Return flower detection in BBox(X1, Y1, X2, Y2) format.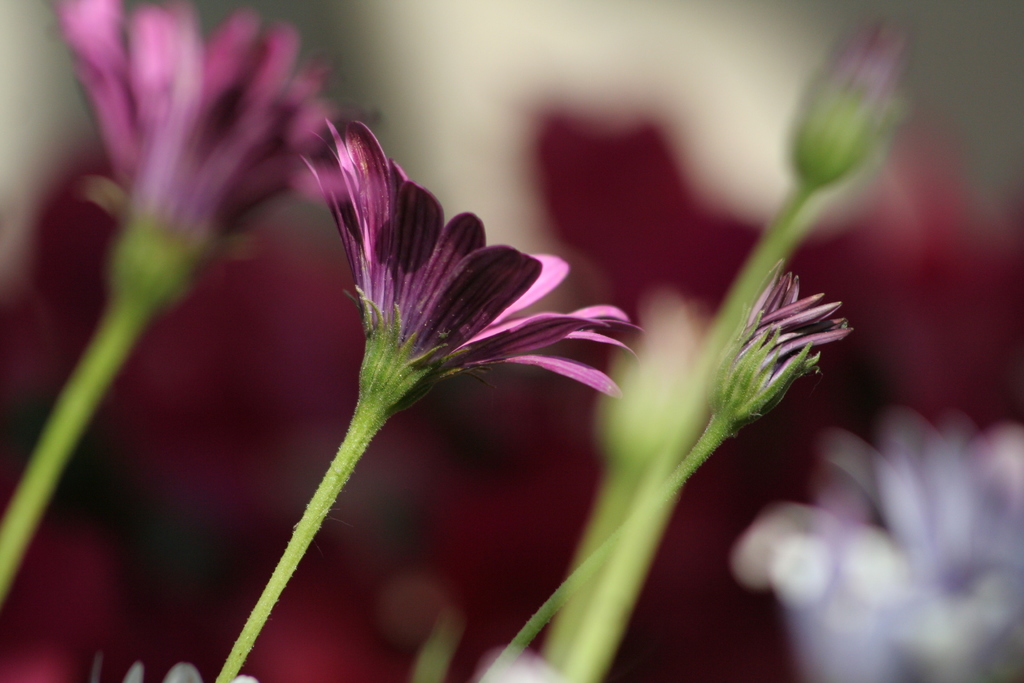
BBox(296, 114, 637, 398).
